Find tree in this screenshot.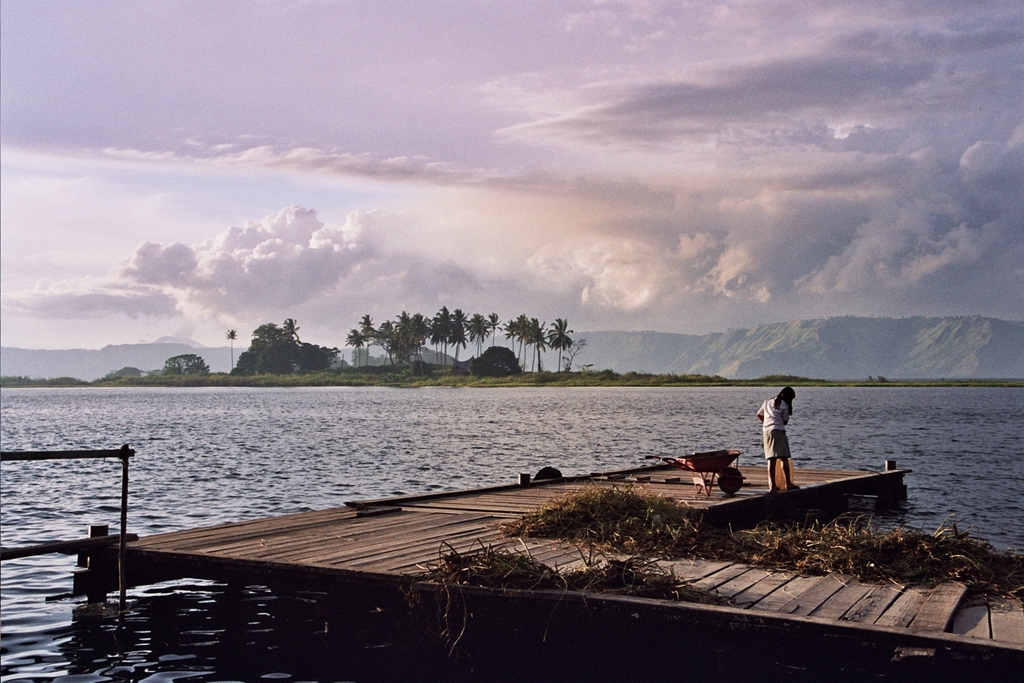
The bounding box for tree is 505, 325, 525, 370.
